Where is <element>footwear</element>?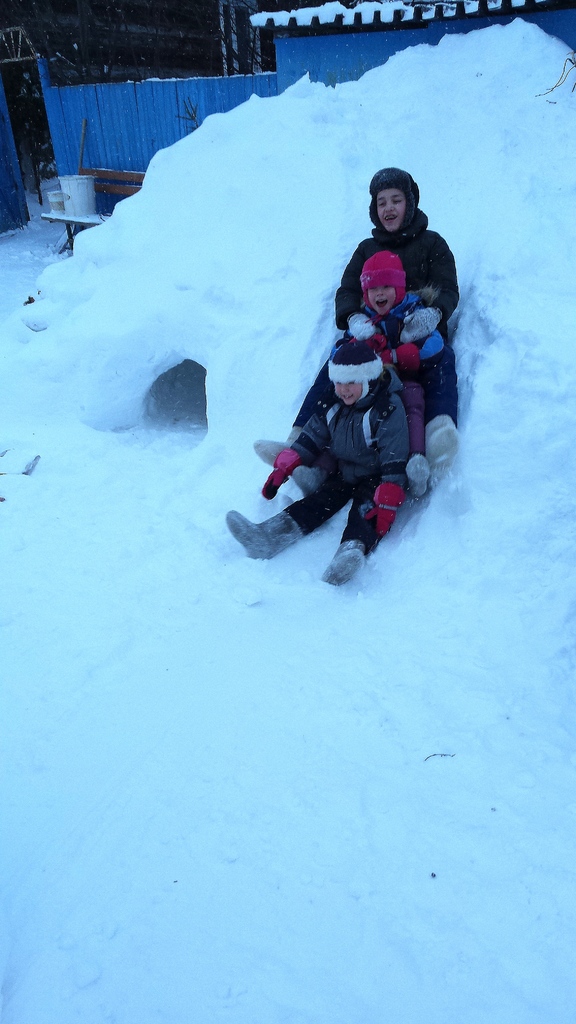
[x1=221, y1=507, x2=298, y2=559].
